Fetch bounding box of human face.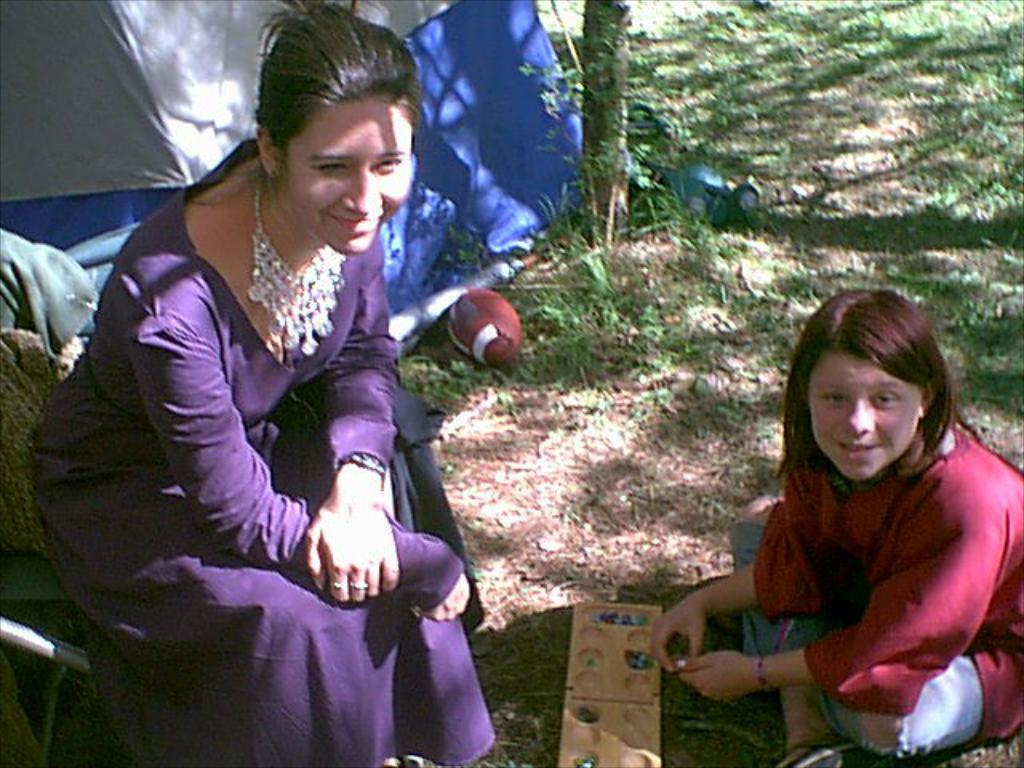
Bbox: (283,96,410,253).
